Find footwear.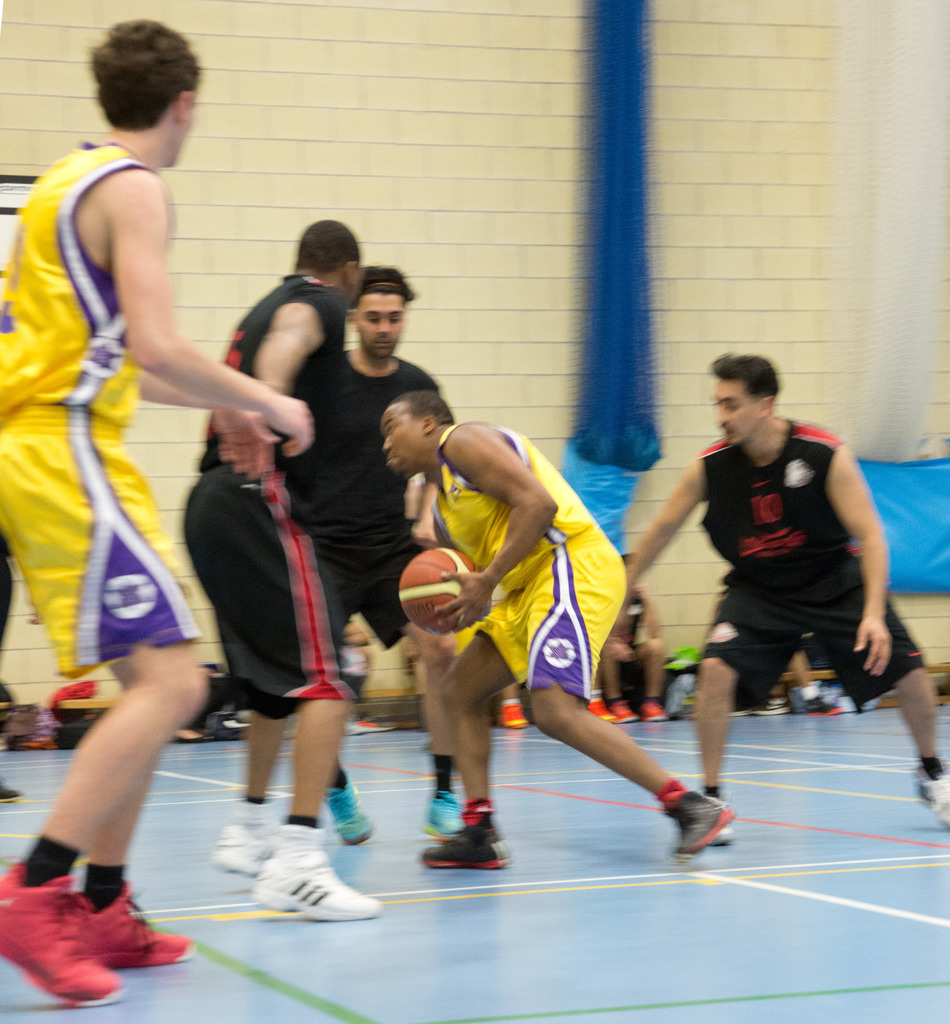
(752,692,787,715).
